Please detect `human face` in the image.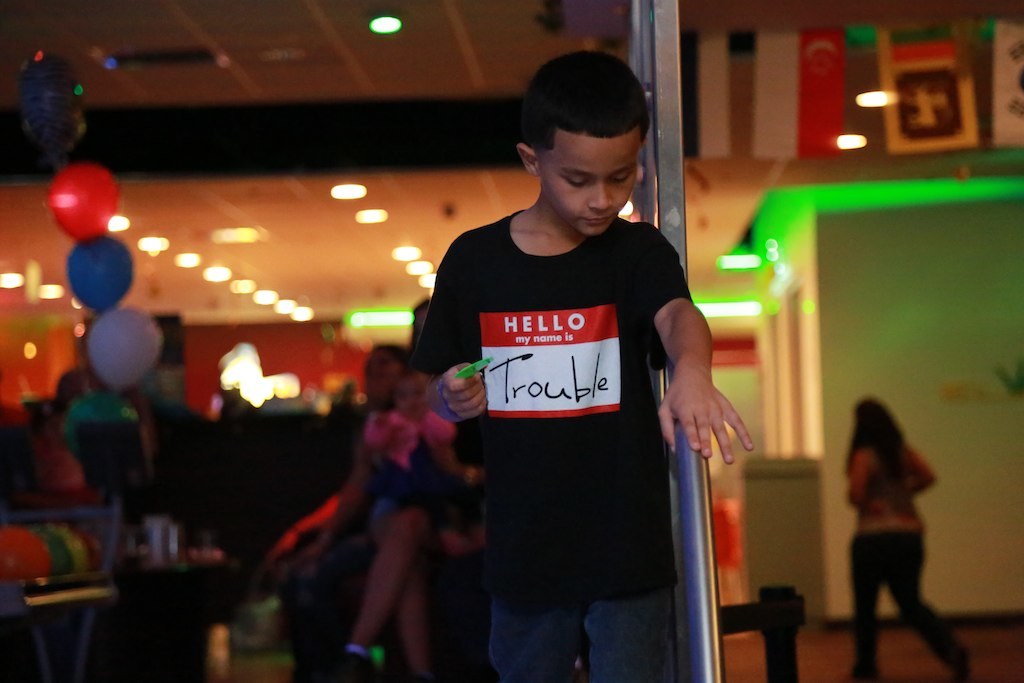
[x1=390, y1=370, x2=429, y2=423].
